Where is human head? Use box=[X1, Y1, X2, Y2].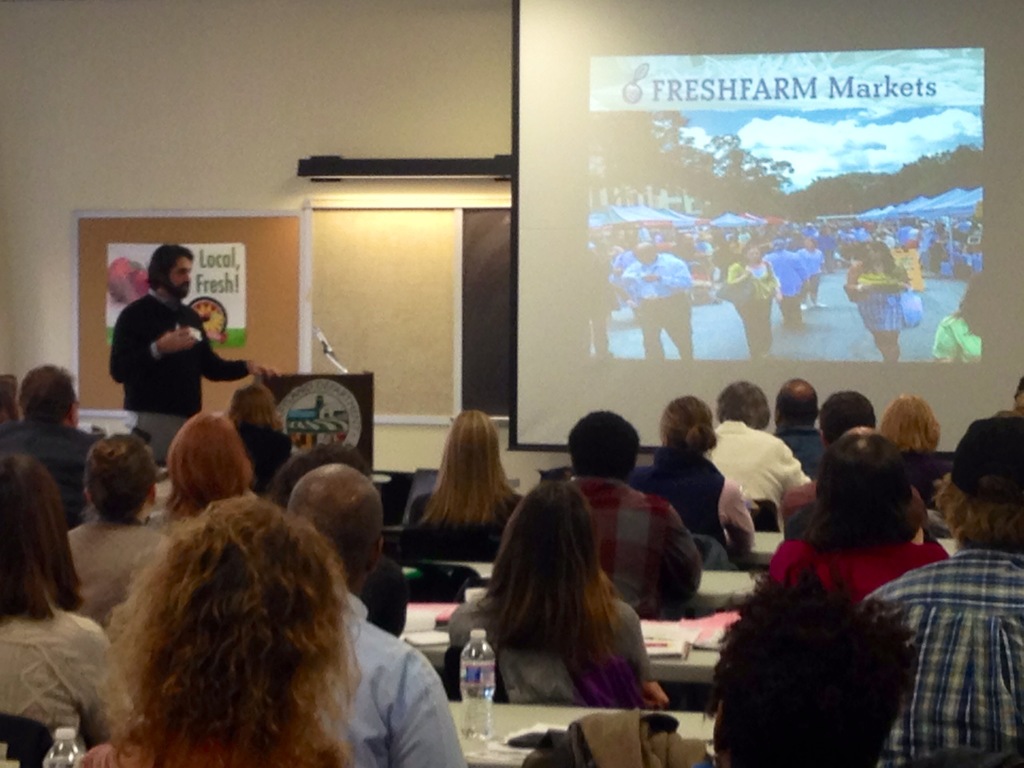
box=[3, 454, 78, 616].
